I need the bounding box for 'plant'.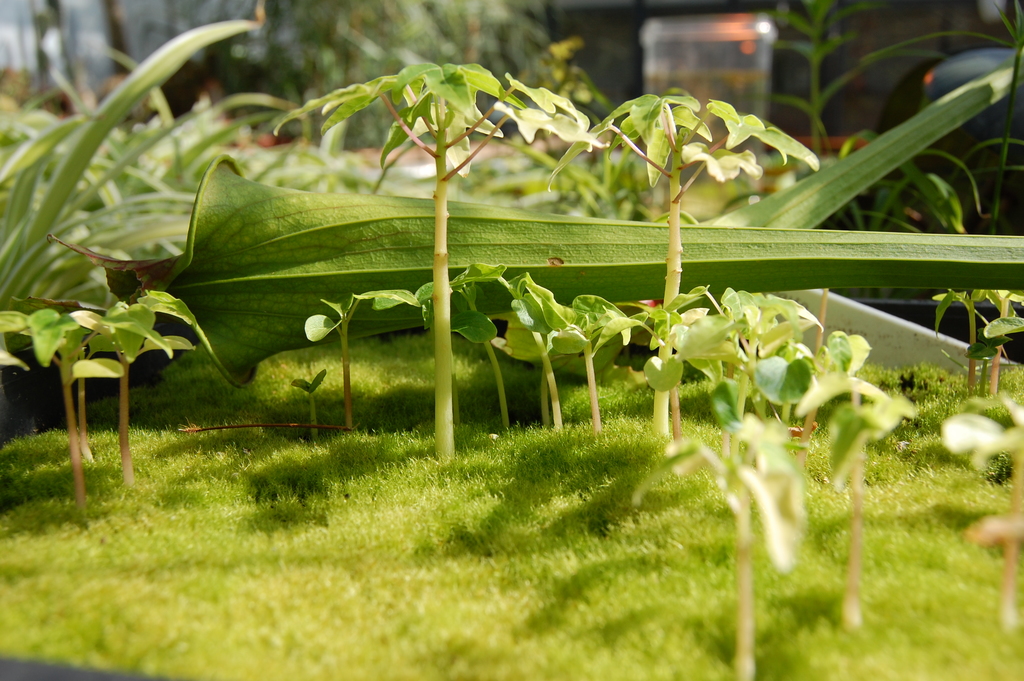
Here it is: l=291, t=365, r=332, b=446.
